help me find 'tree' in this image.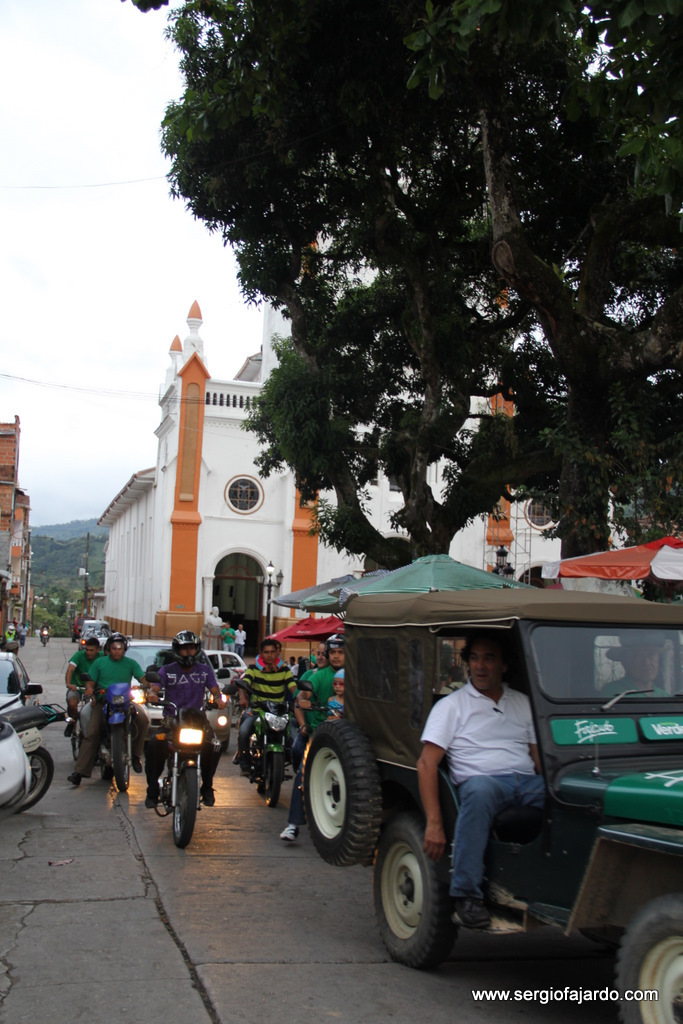
Found it: x1=124 y1=0 x2=682 y2=564.
